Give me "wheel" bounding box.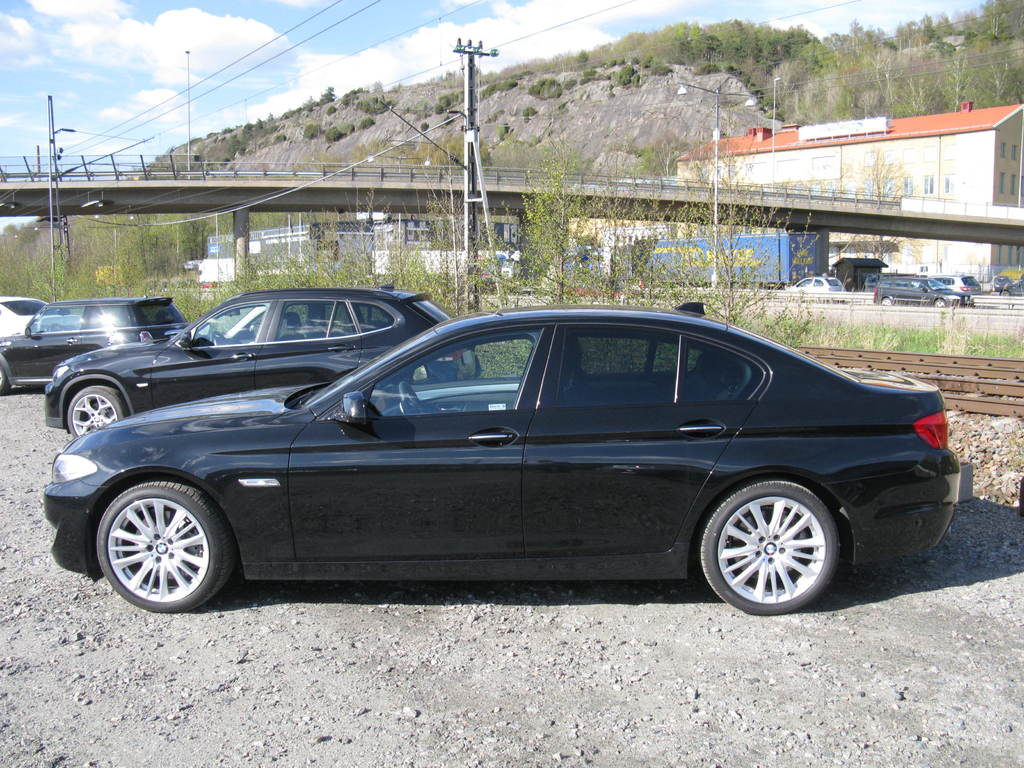
bbox=(68, 387, 130, 439).
